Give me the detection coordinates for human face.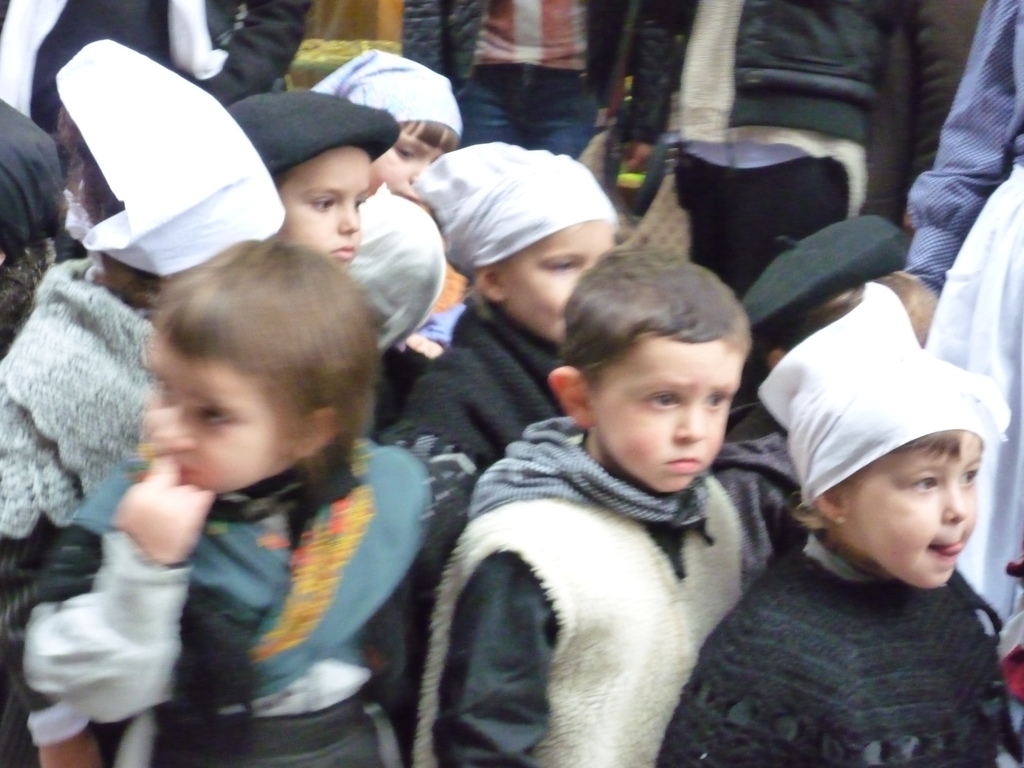
850,431,975,586.
